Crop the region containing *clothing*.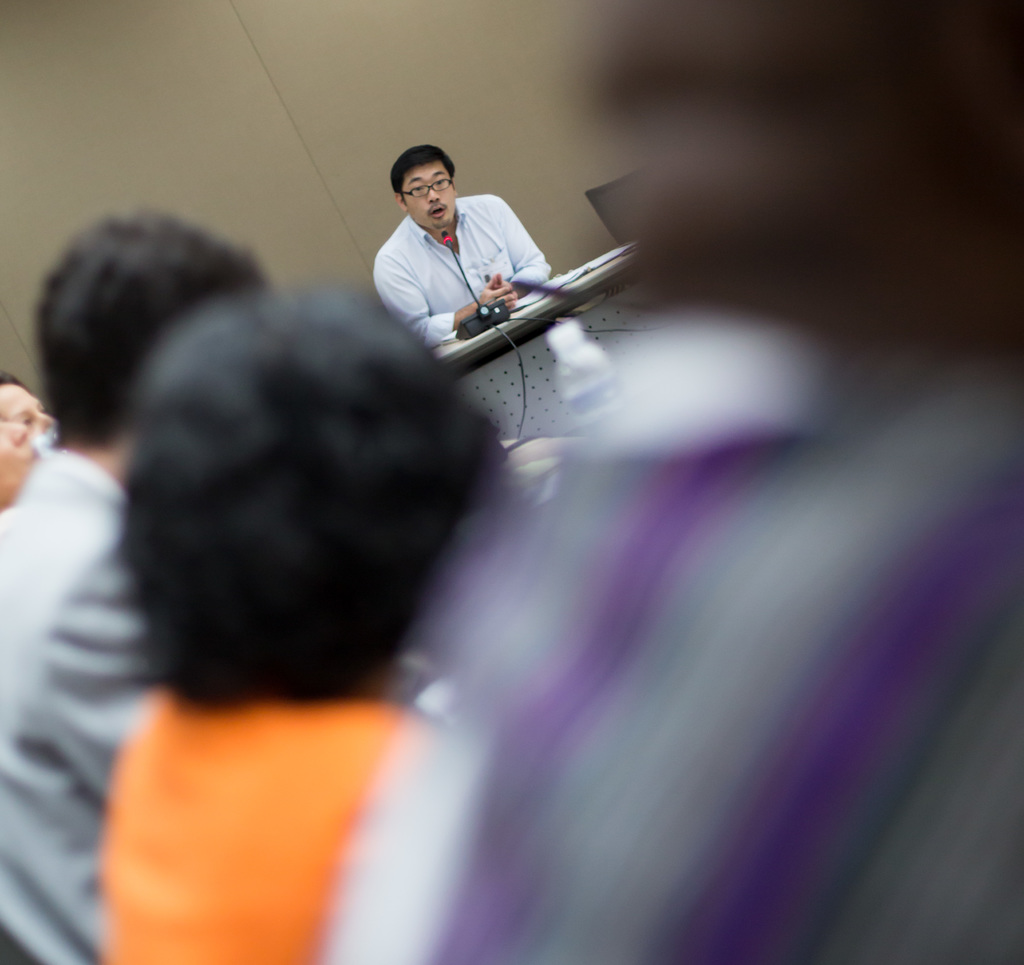
Crop region: Rect(370, 195, 548, 351).
